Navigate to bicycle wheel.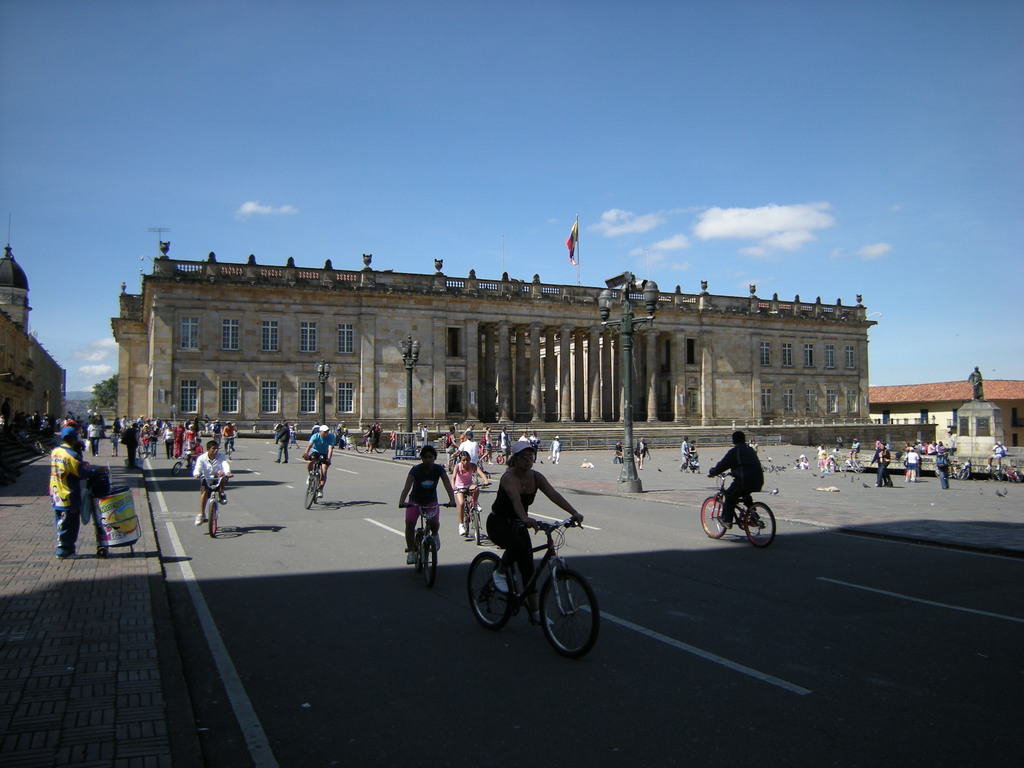
Navigation target: [314,474,318,504].
